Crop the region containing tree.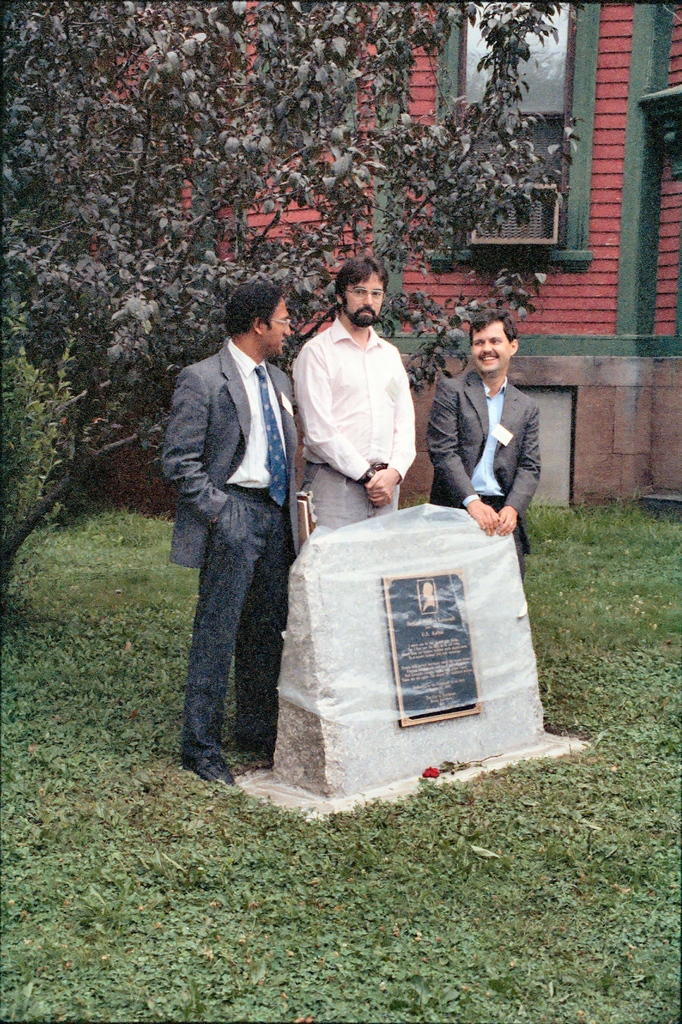
Crop region: [x1=0, y1=0, x2=572, y2=614].
